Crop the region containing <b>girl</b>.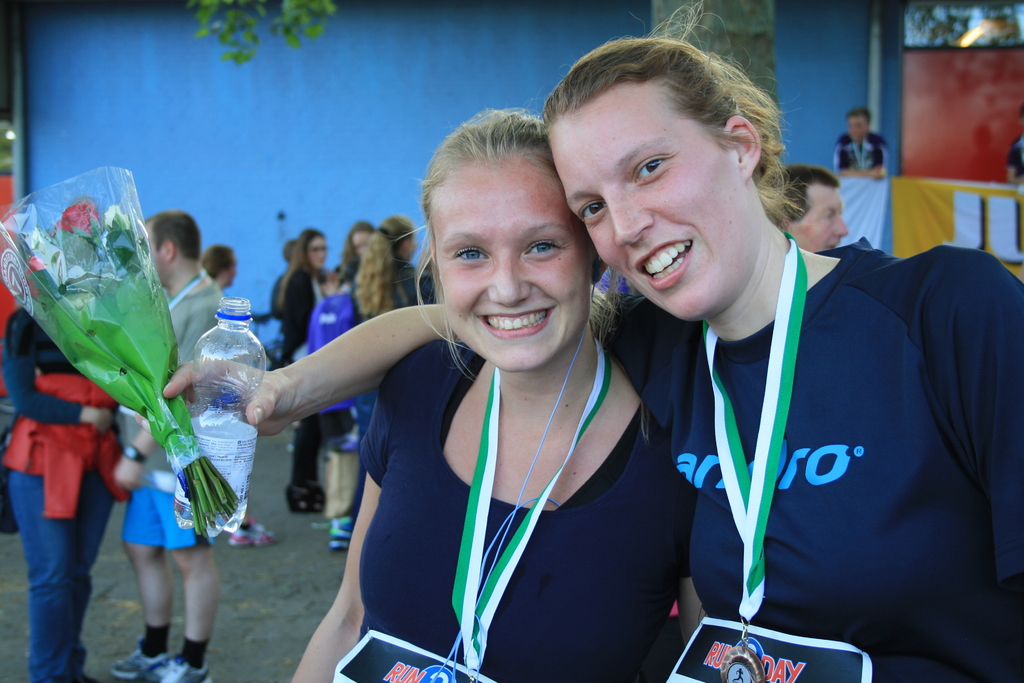
Crop region: [left=269, top=226, right=332, bottom=514].
